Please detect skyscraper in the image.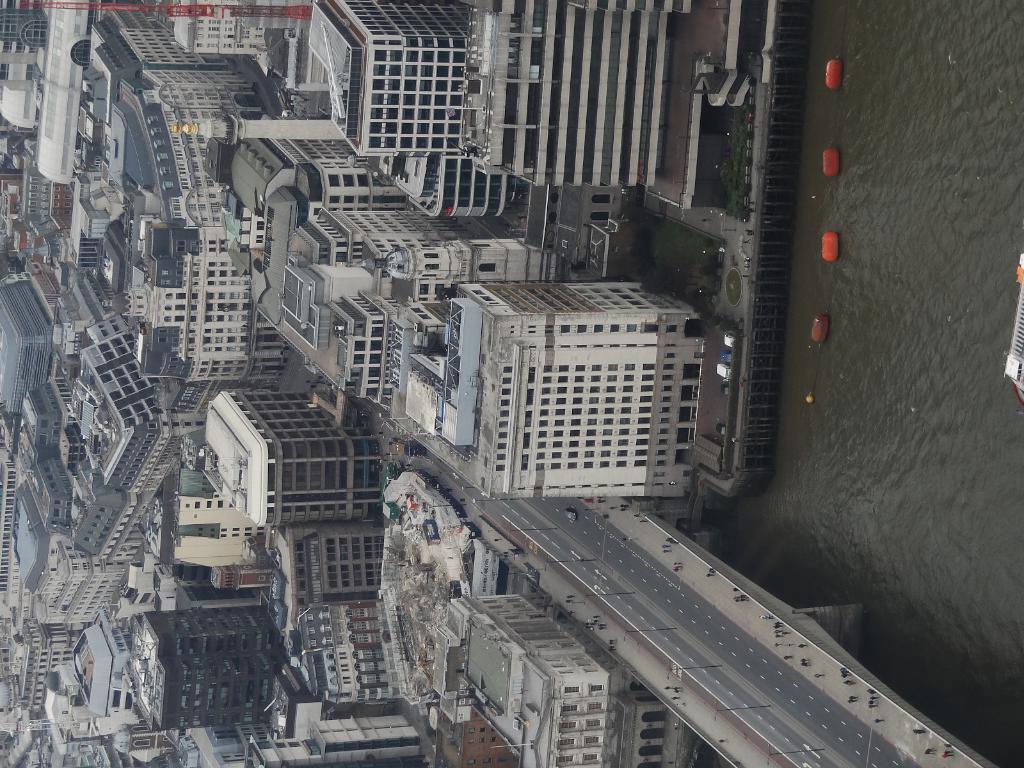
left=424, top=257, right=760, bottom=529.
